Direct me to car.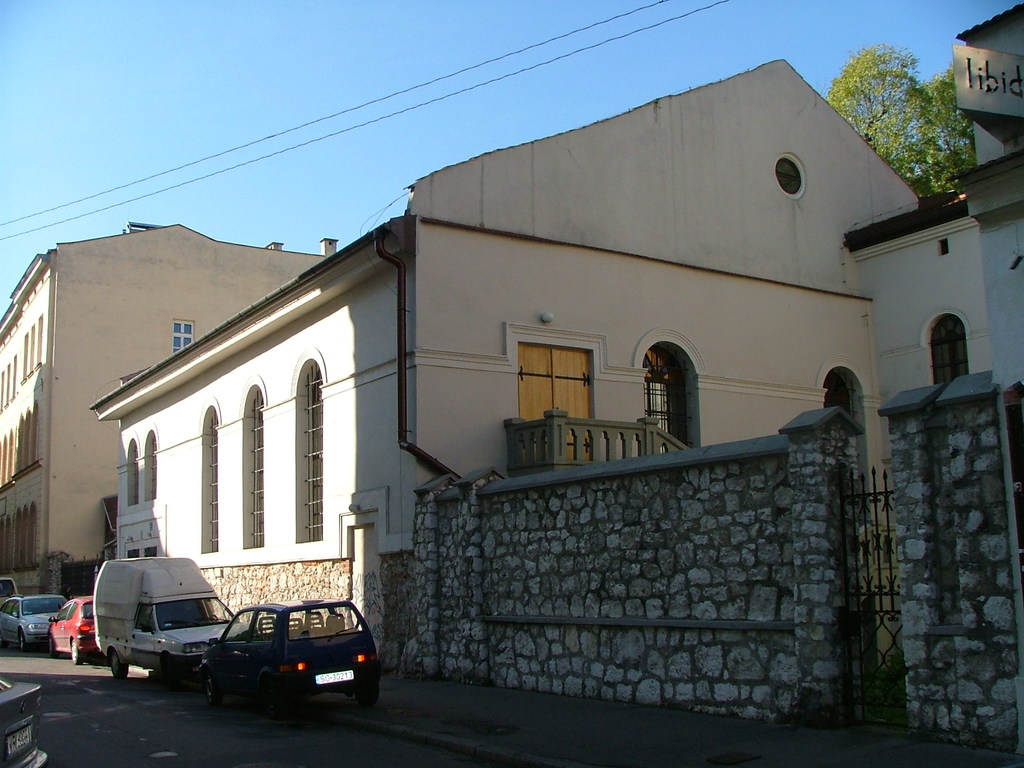
Direction: locate(0, 596, 69, 651).
